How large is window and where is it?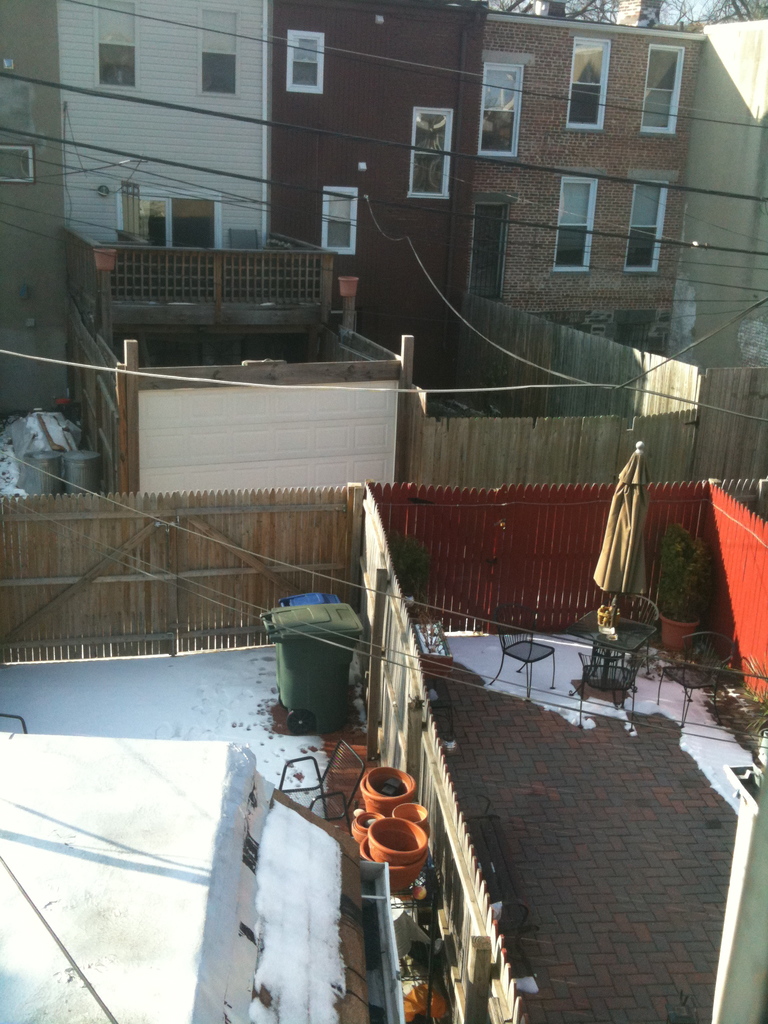
Bounding box: x1=197, y1=8, x2=237, y2=106.
